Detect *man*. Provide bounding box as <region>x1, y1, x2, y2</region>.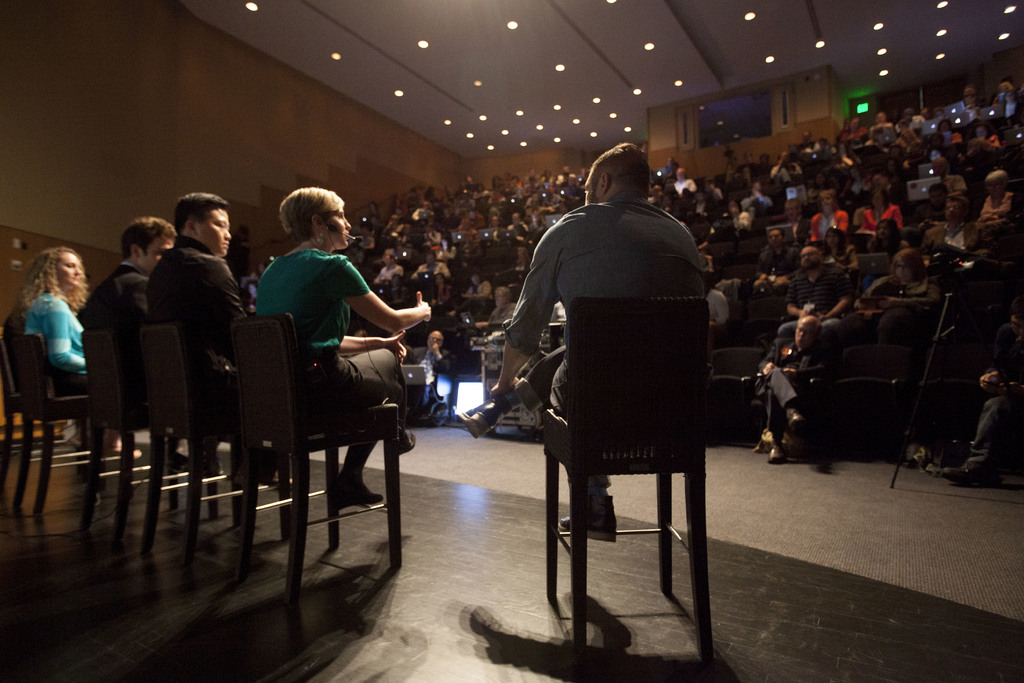
<region>927, 158, 970, 195</region>.
